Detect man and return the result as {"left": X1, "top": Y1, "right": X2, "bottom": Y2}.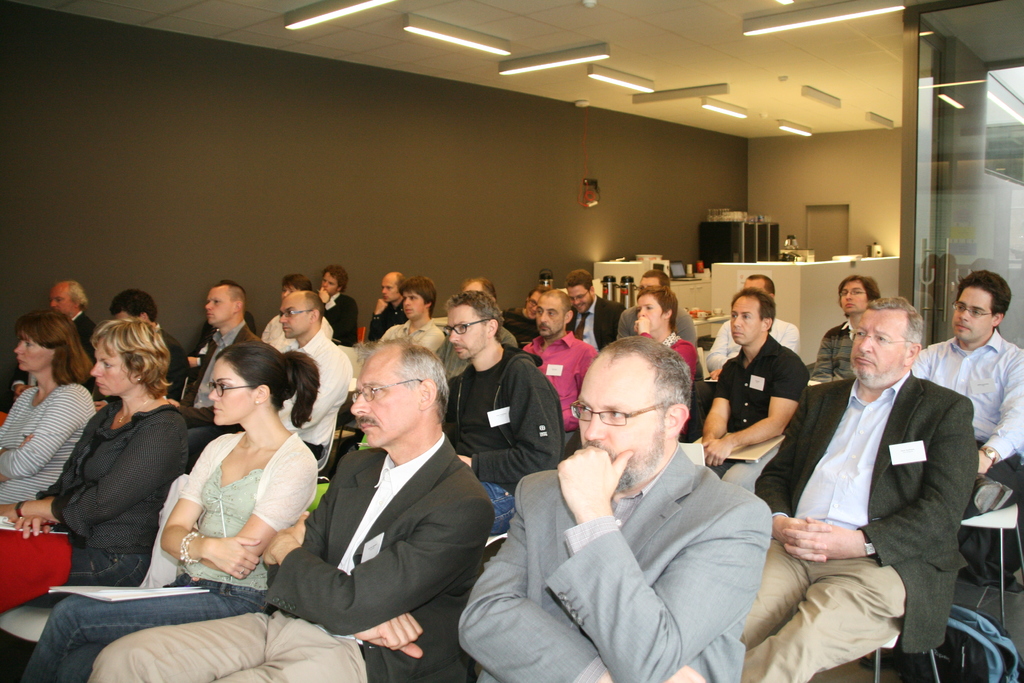
{"left": 445, "top": 294, "right": 565, "bottom": 528}.
